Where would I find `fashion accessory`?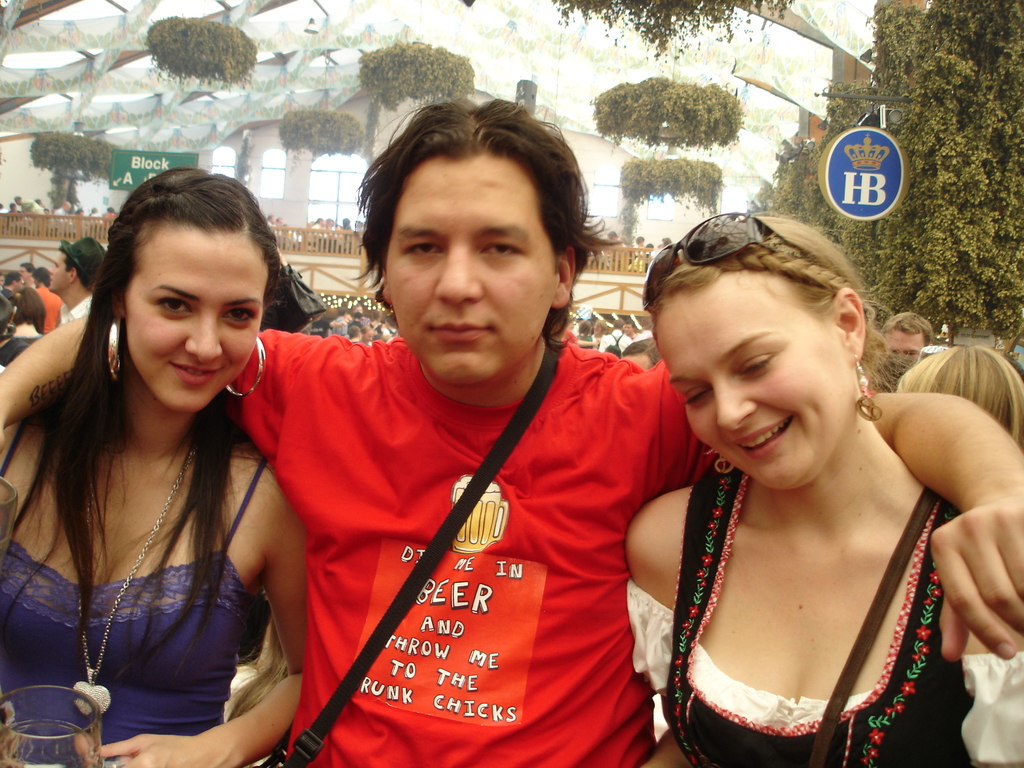
At [71, 444, 199, 725].
